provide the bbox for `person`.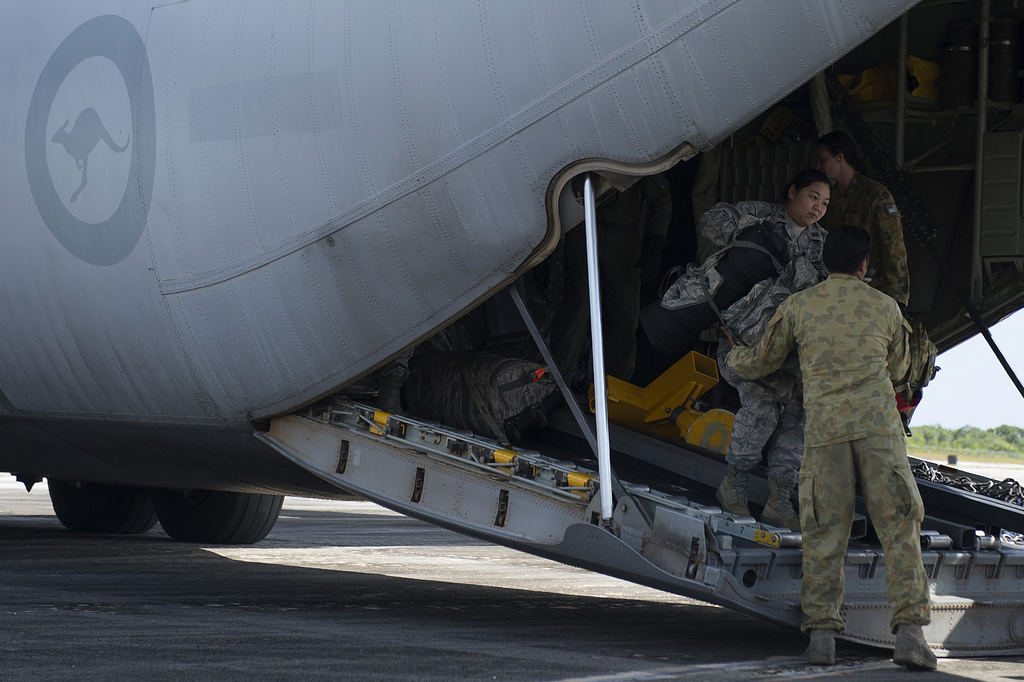
detection(690, 165, 829, 512).
